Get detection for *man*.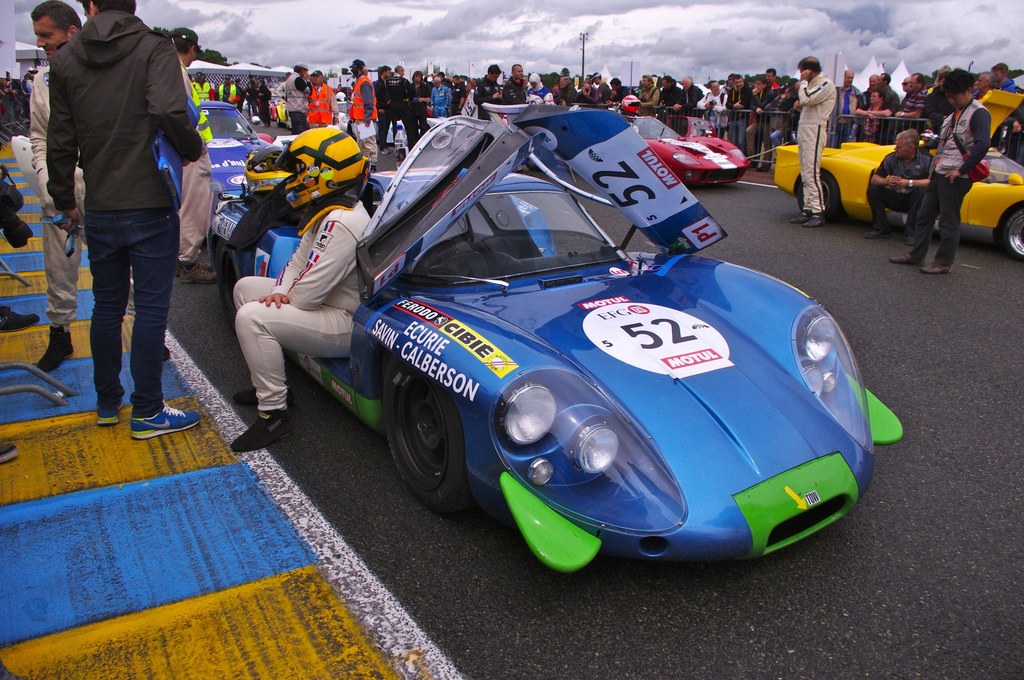
Detection: bbox(788, 57, 839, 231).
